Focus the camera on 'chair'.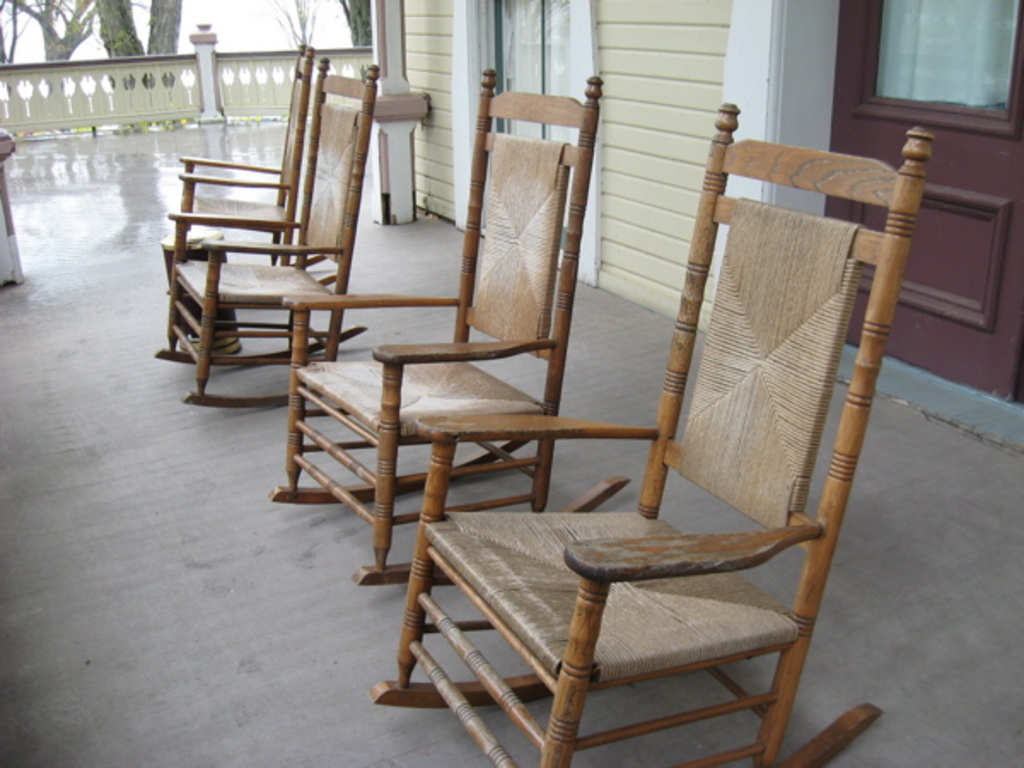
Focus region: (x1=358, y1=101, x2=935, y2=766).
